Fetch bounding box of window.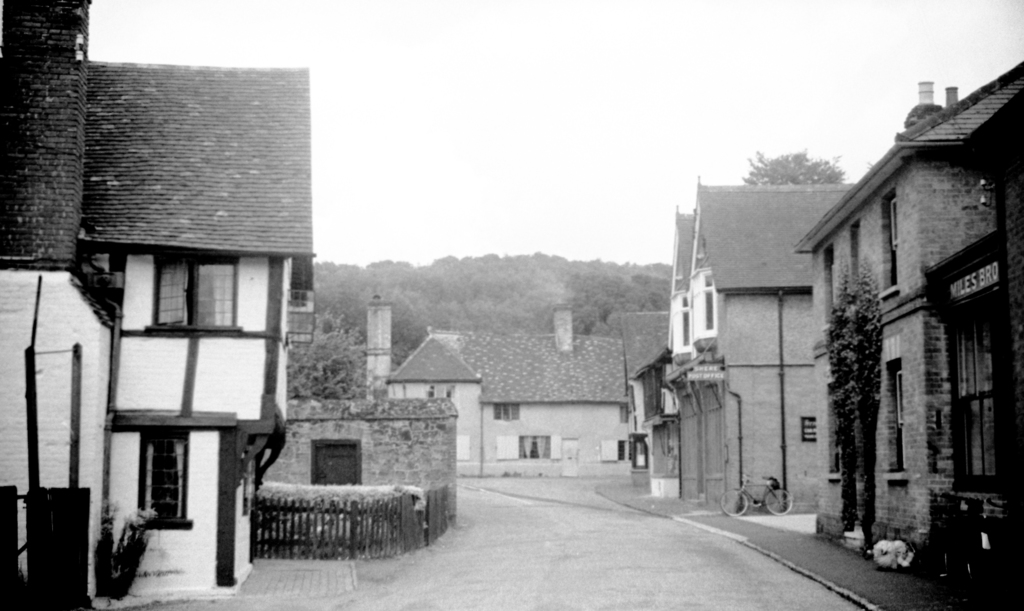
Bbox: (877,191,899,291).
